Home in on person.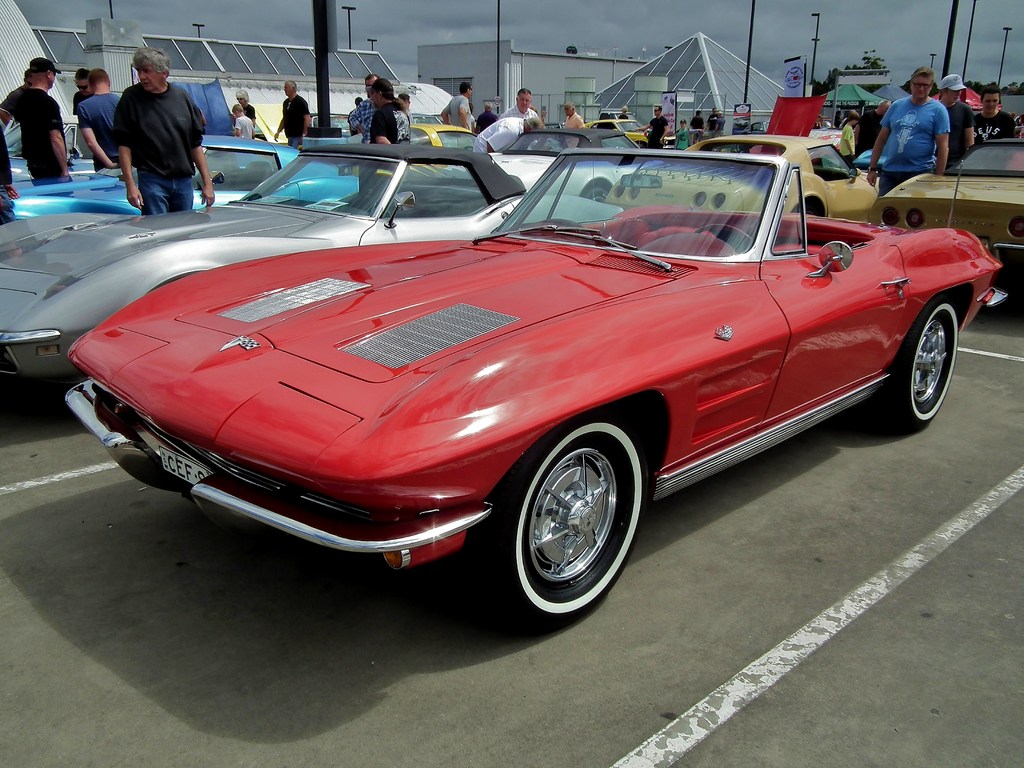
Homed in at box(474, 118, 545, 155).
